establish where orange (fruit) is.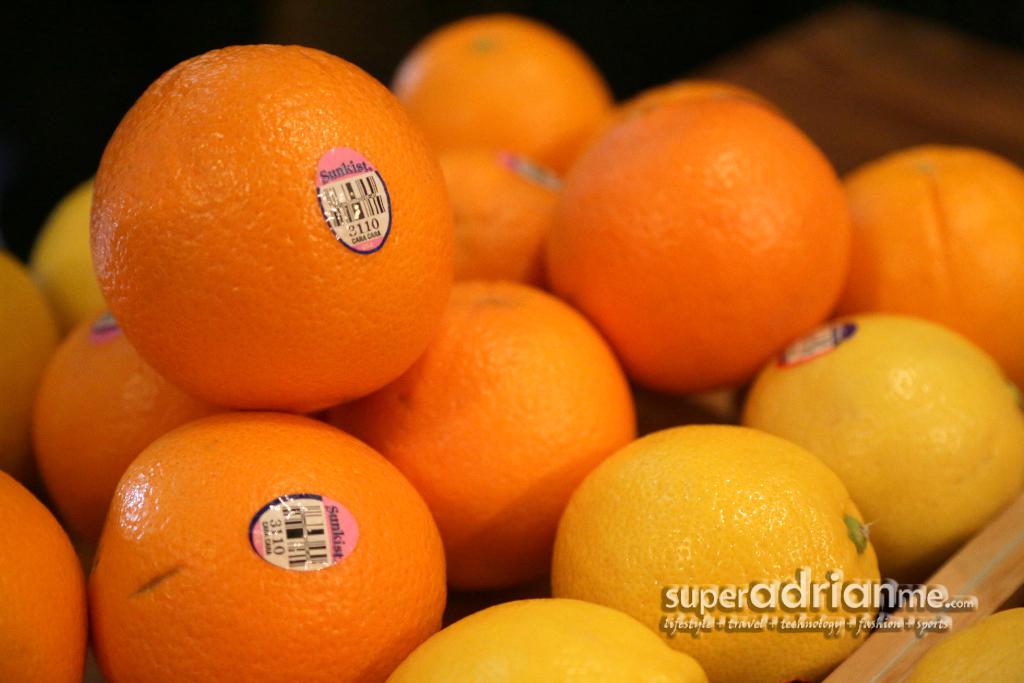
Established at x1=93, y1=410, x2=452, y2=682.
